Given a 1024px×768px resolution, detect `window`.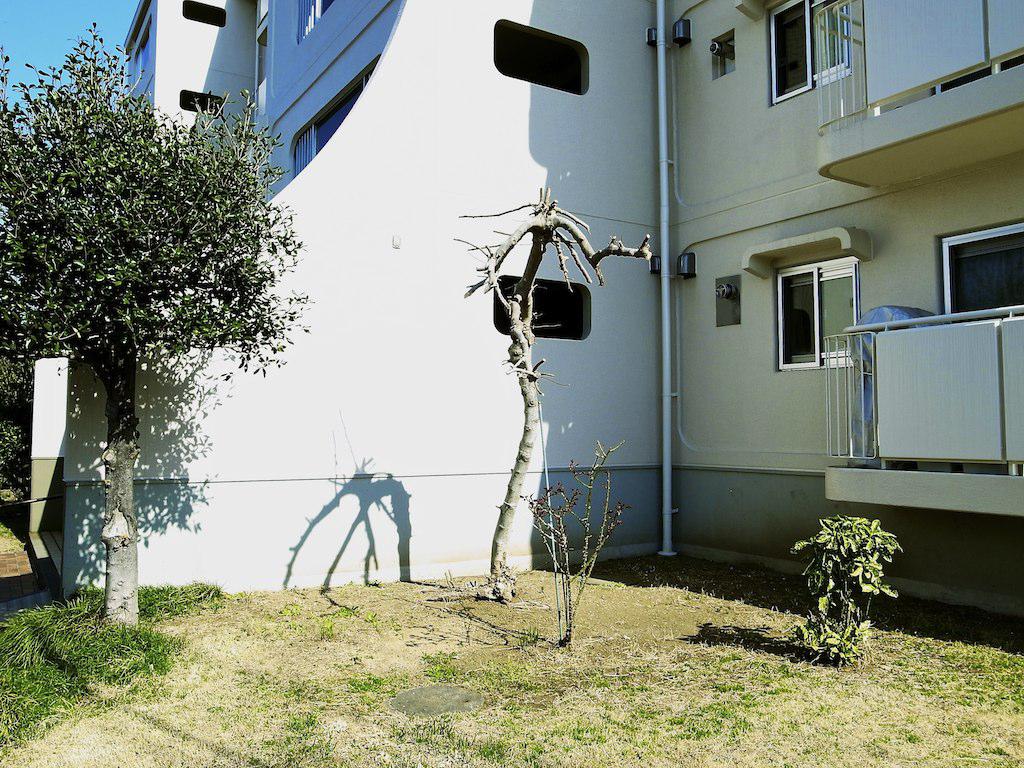
[774,233,875,383].
